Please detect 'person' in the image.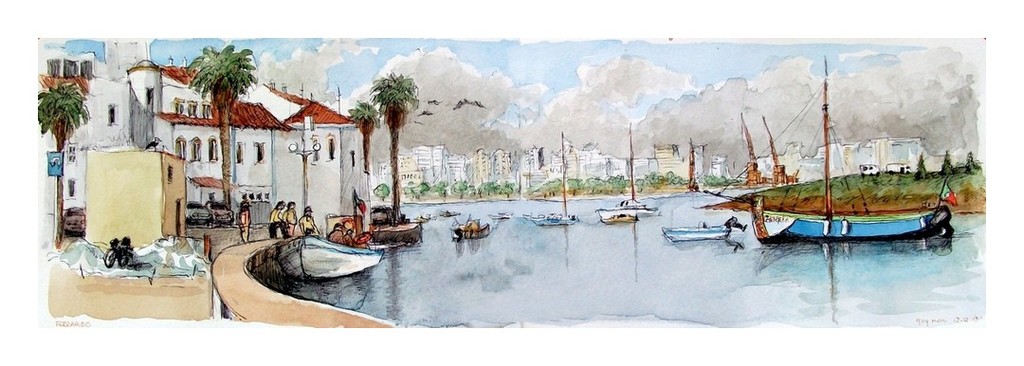
box(281, 202, 302, 240).
